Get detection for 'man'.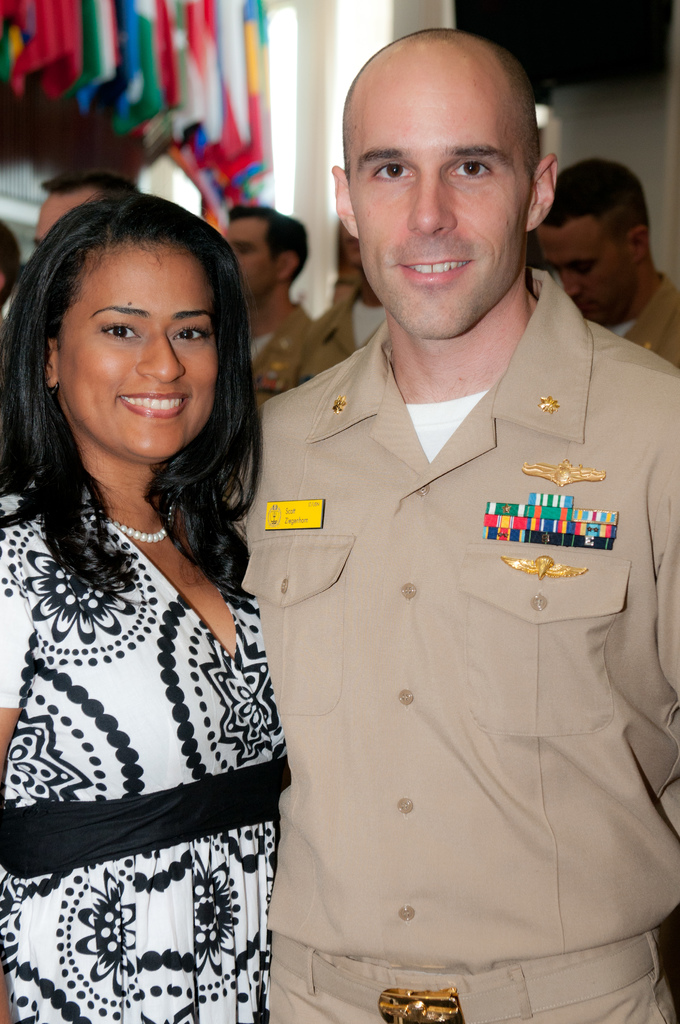
Detection: x1=204 y1=36 x2=659 y2=962.
